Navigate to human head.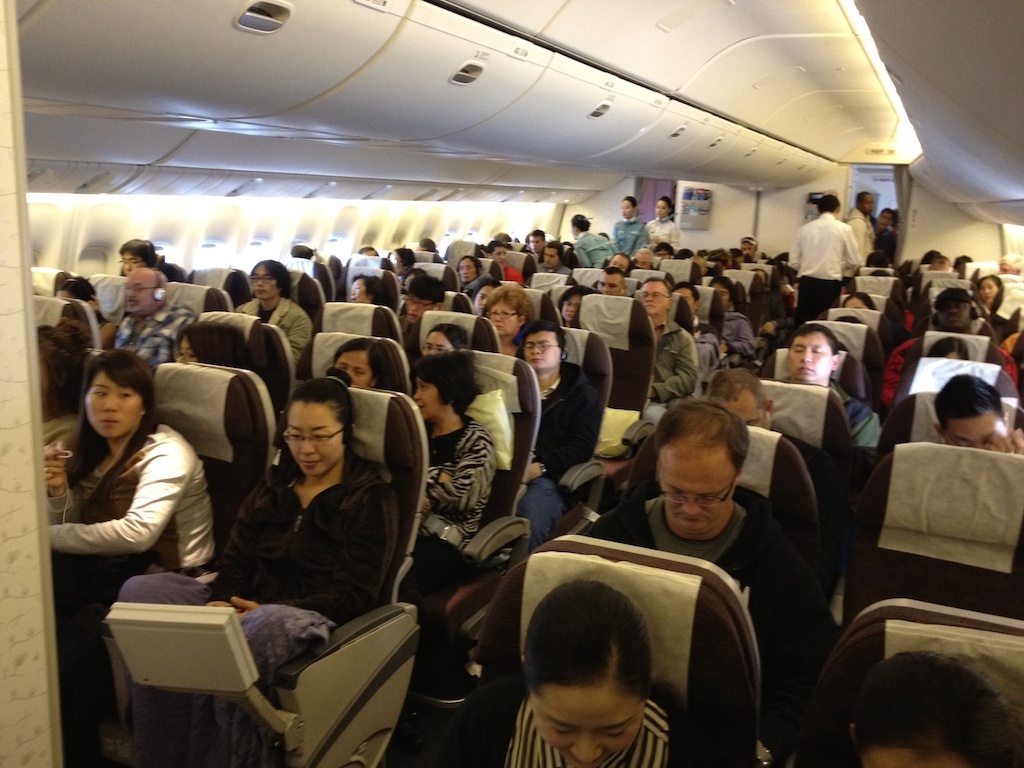
Navigation target: pyautogui.locateOnScreen(646, 241, 676, 265).
